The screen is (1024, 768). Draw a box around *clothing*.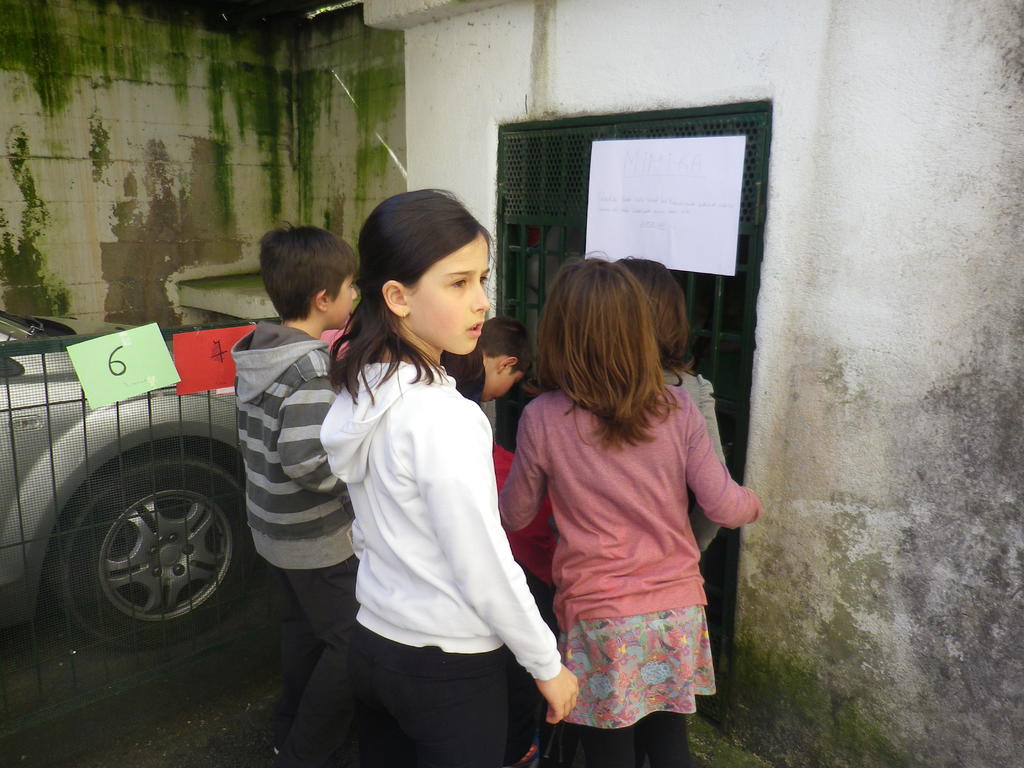
<region>227, 319, 357, 762</region>.
